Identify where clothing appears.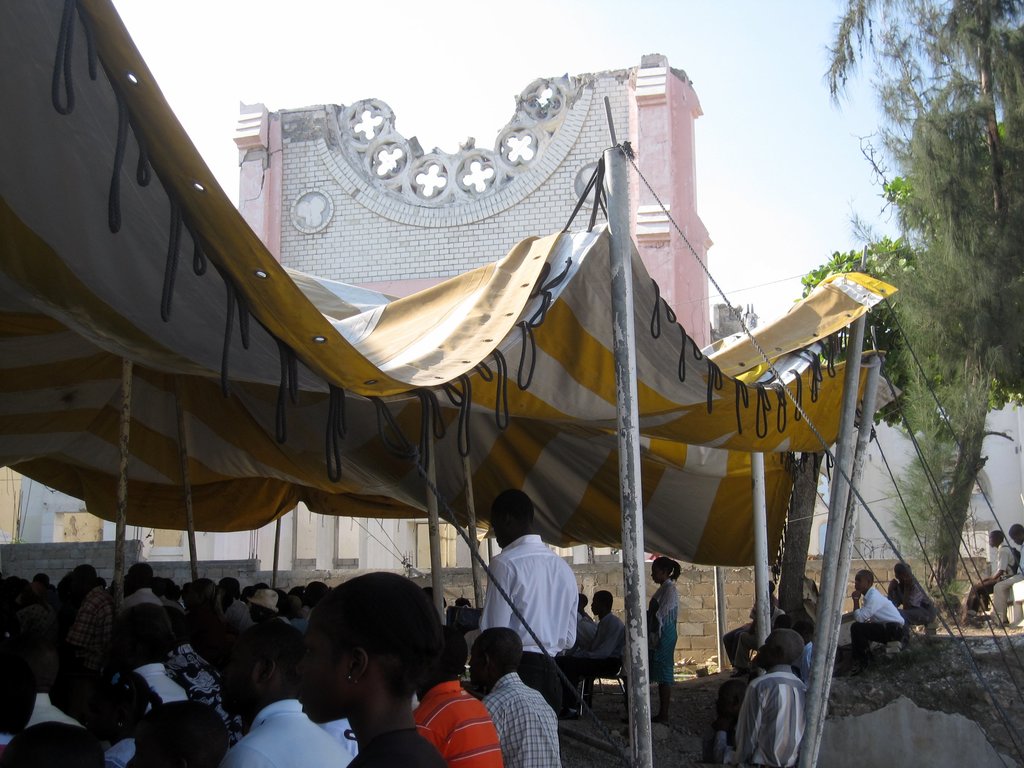
Appears at 990/538/1019/623.
